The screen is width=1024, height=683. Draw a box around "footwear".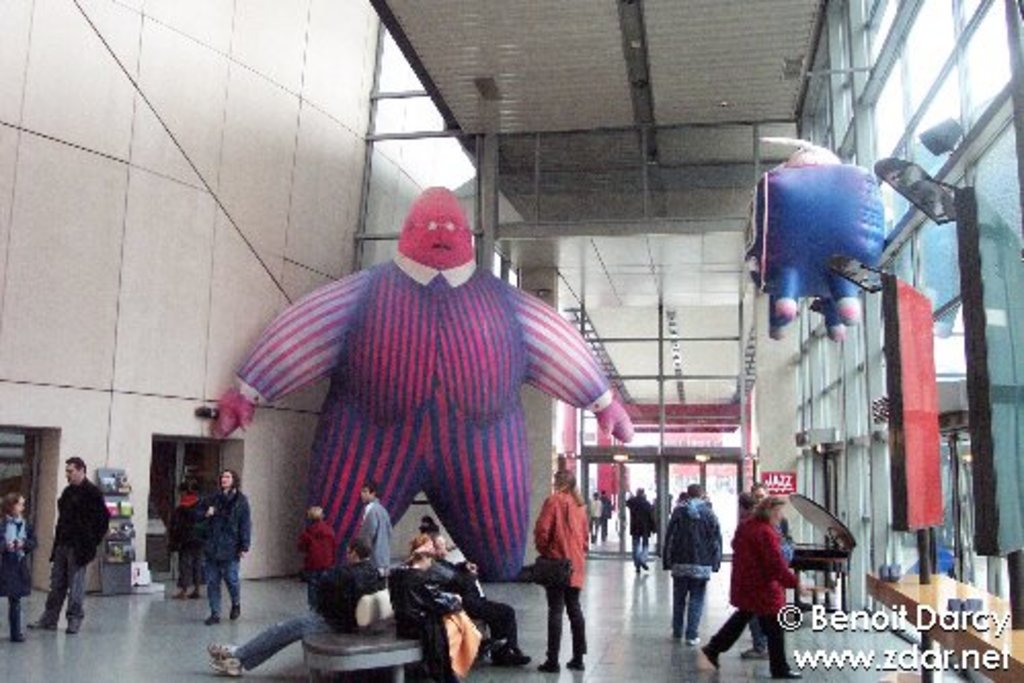
[564, 656, 589, 673].
